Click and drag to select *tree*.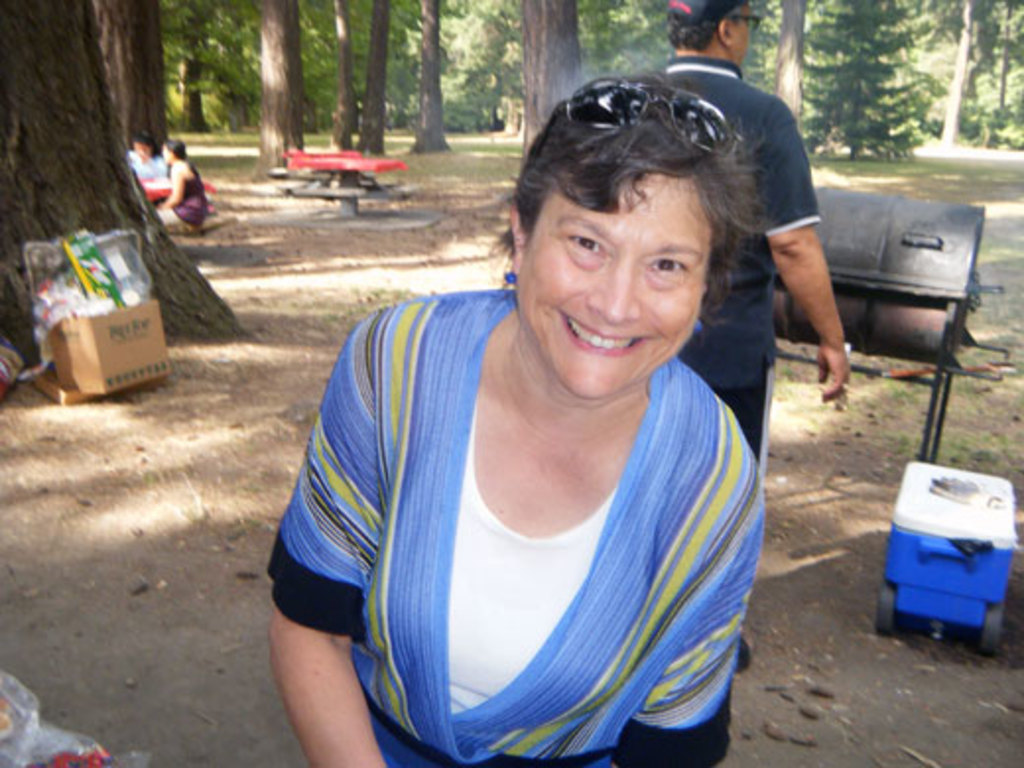
Selection: {"left": 0, "top": 0, "right": 256, "bottom": 354}.
